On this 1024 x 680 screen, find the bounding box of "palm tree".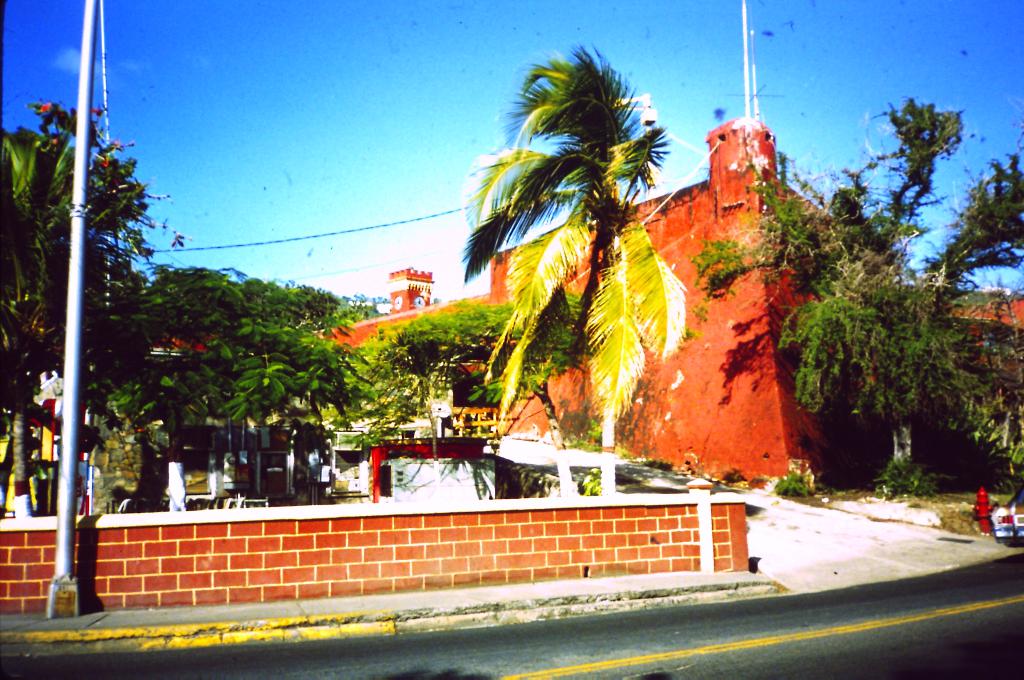
Bounding box: BBox(310, 326, 472, 473).
